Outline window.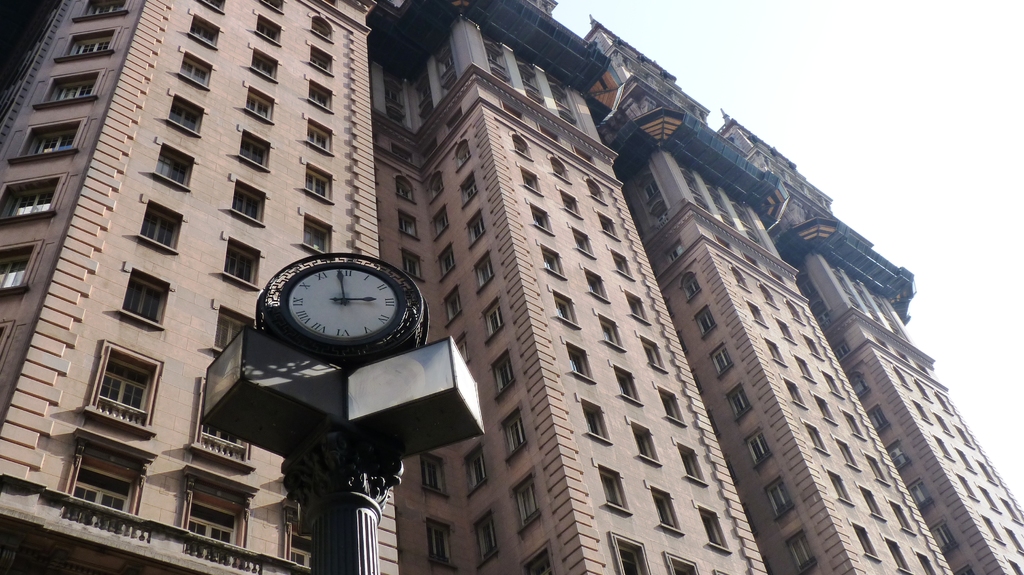
Outline: <box>834,341,847,360</box>.
